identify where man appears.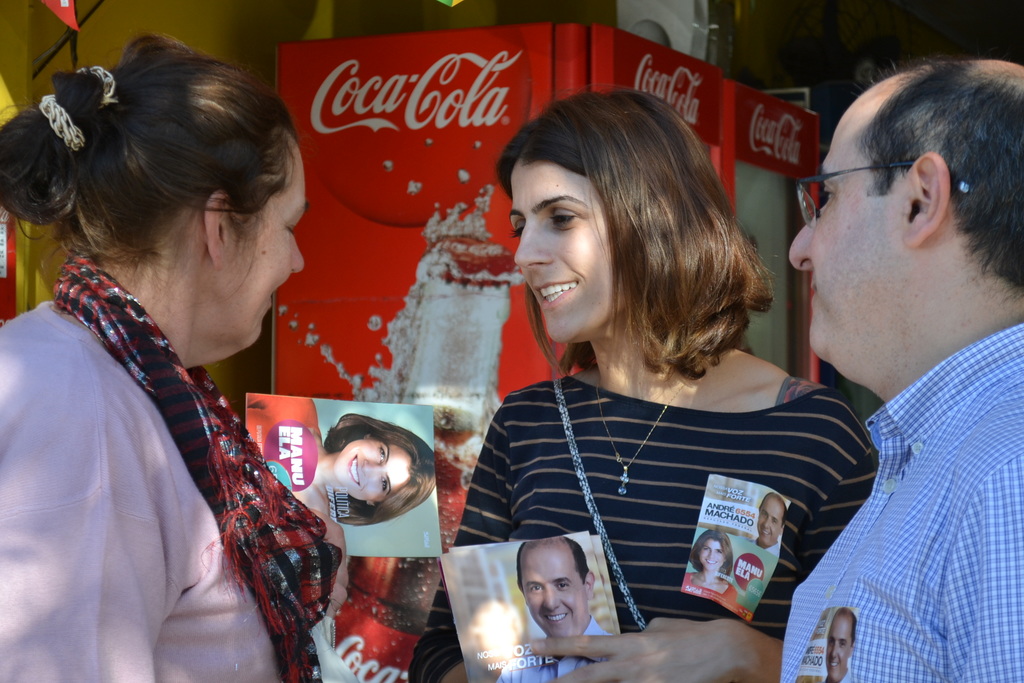
Appears at BBox(758, 52, 1023, 682).
